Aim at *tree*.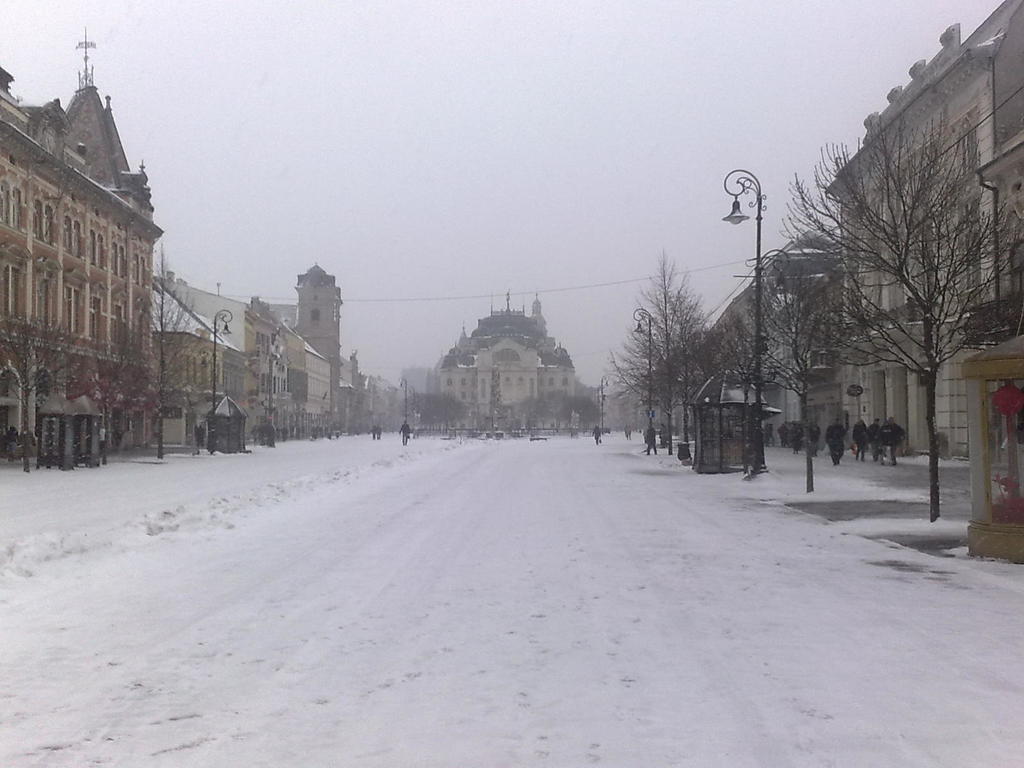
Aimed at 70 340 151 456.
